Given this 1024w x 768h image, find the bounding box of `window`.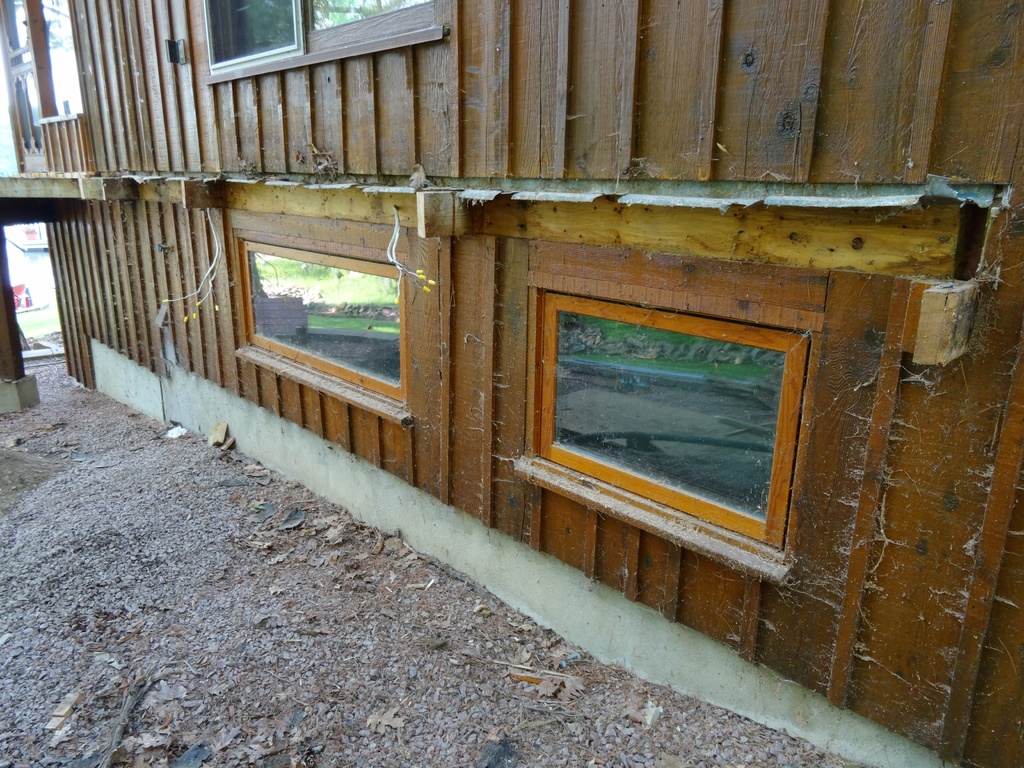
[525,284,808,554].
